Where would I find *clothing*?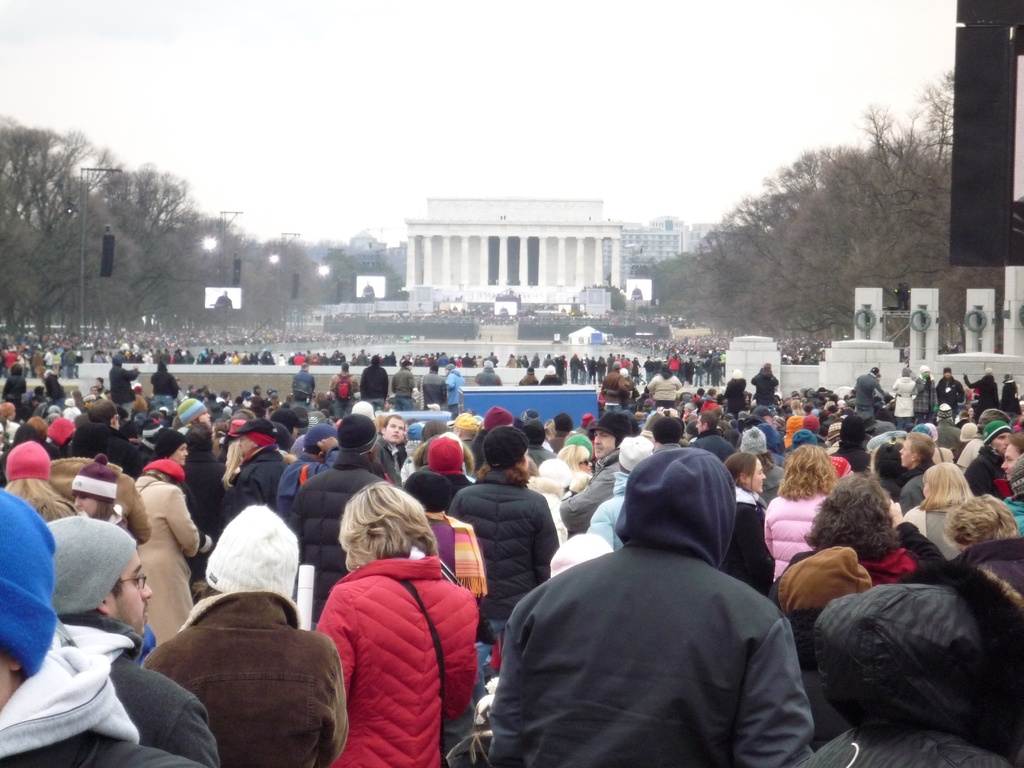
At rect(40, 372, 68, 404).
